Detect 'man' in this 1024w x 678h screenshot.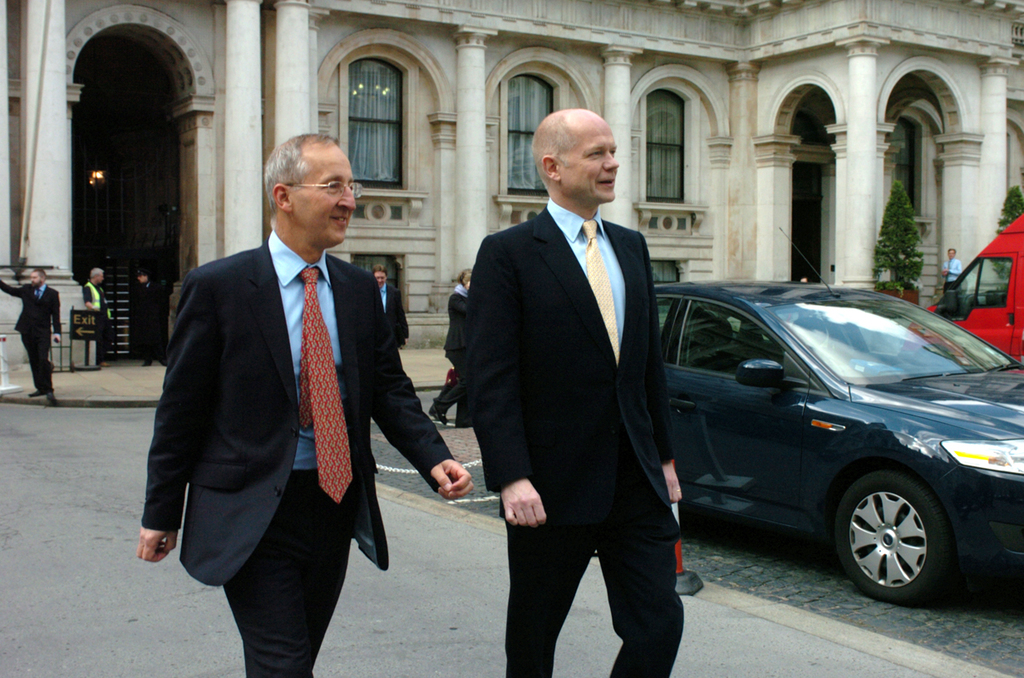
Detection: (466,107,683,677).
